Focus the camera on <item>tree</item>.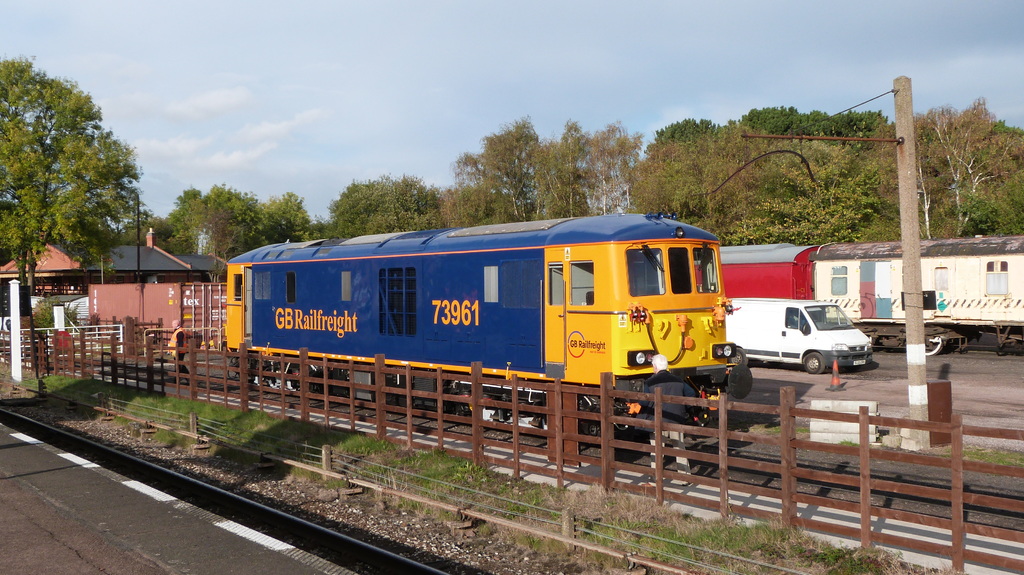
Focus region: box=[0, 52, 141, 326].
